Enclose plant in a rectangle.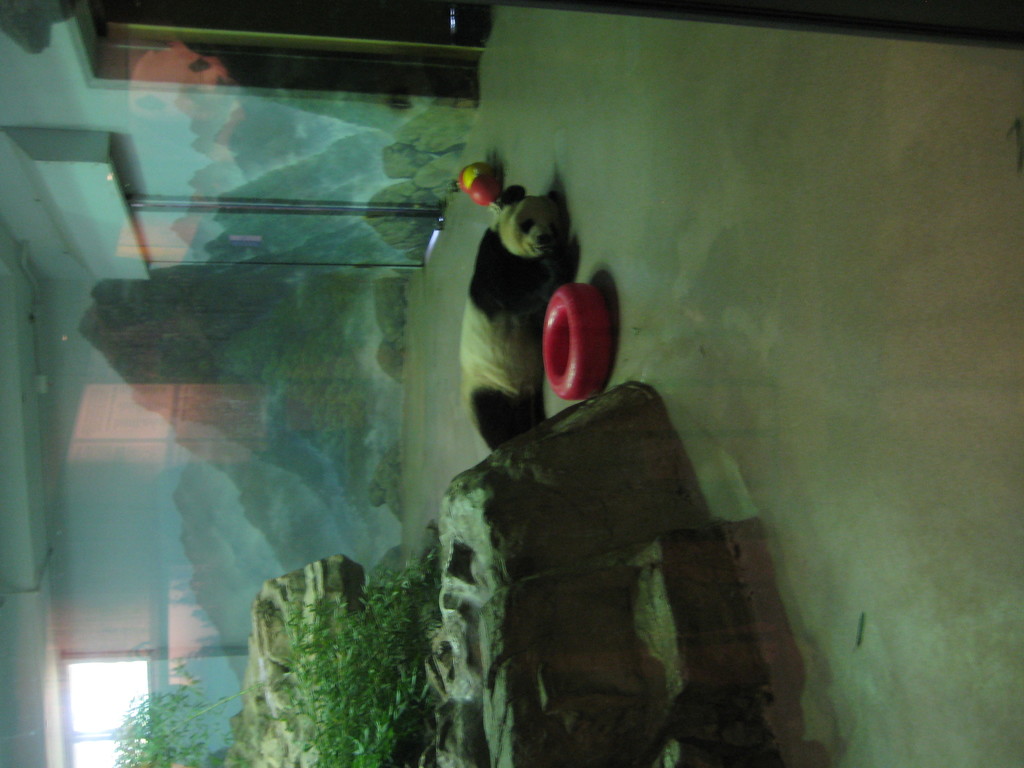
{"left": 108, "top": 663, "right": 255, "bottom": 767}.
